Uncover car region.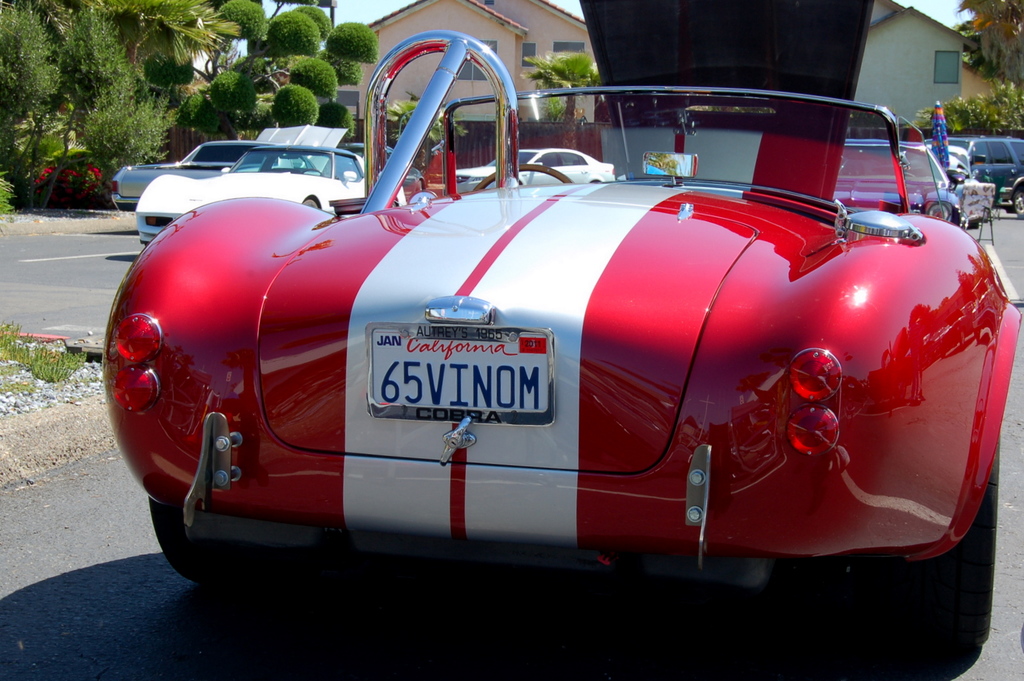
Uncovered: (x1=138, y1=149, x2=410, y2=243).
